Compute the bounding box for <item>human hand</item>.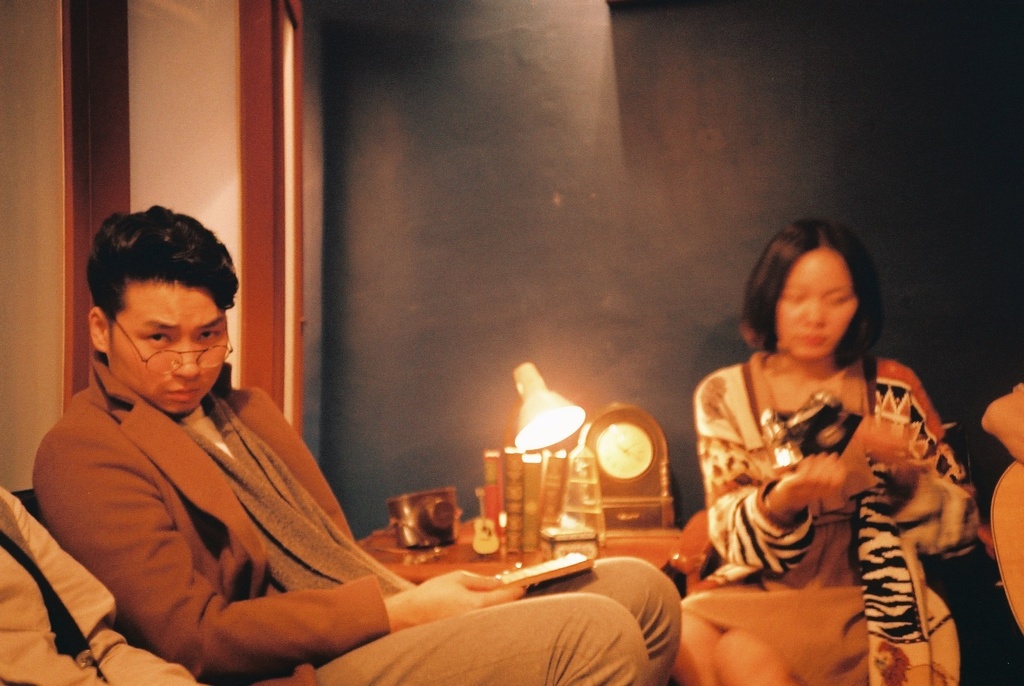
{"x1": 980, "y1": 382, "x2": 1023, "y2": 465}.
